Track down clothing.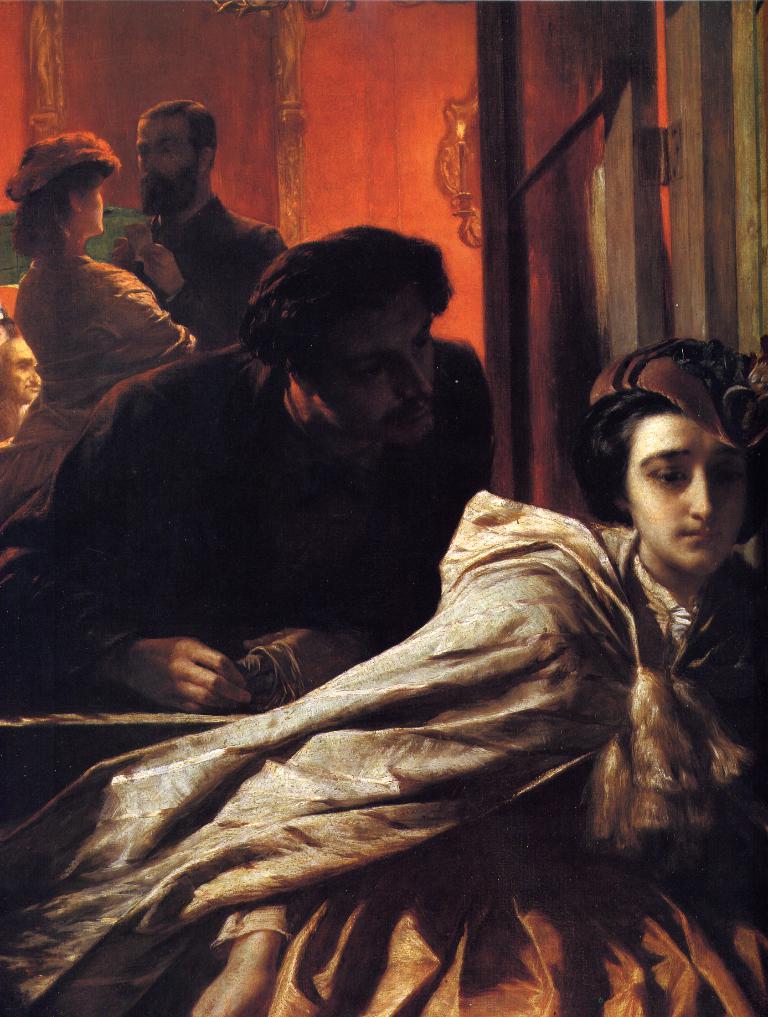
Tracked to rect(0, 340, 495, 705).
